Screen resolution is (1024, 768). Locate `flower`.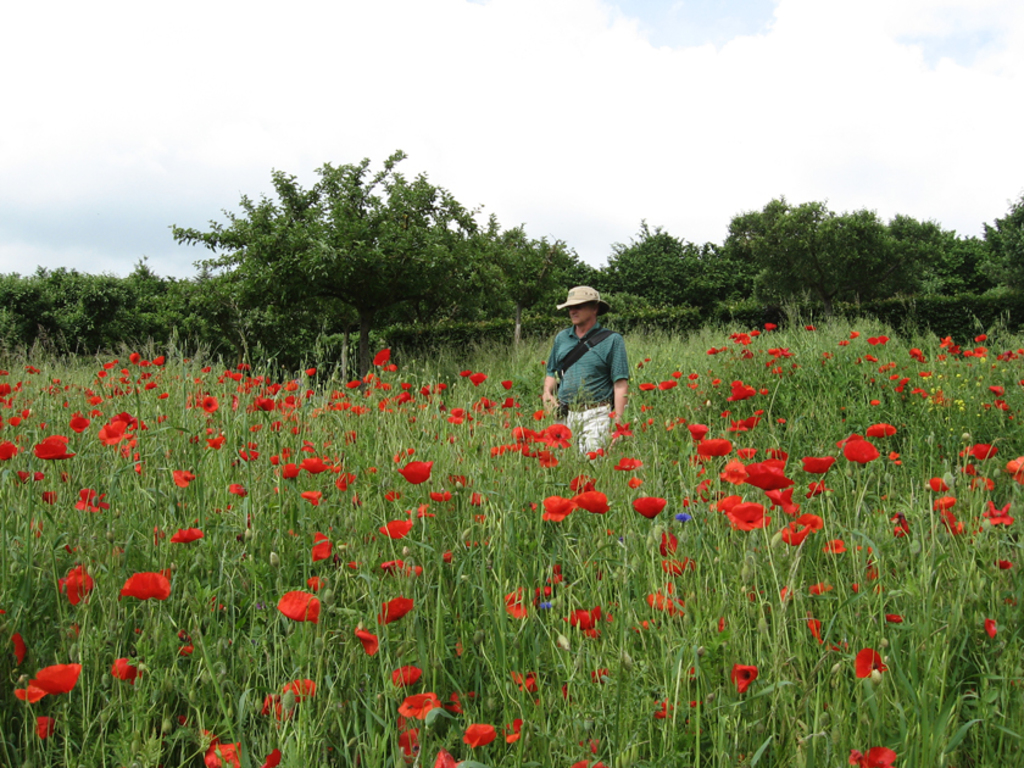
region(850, 746, 896, 767).
